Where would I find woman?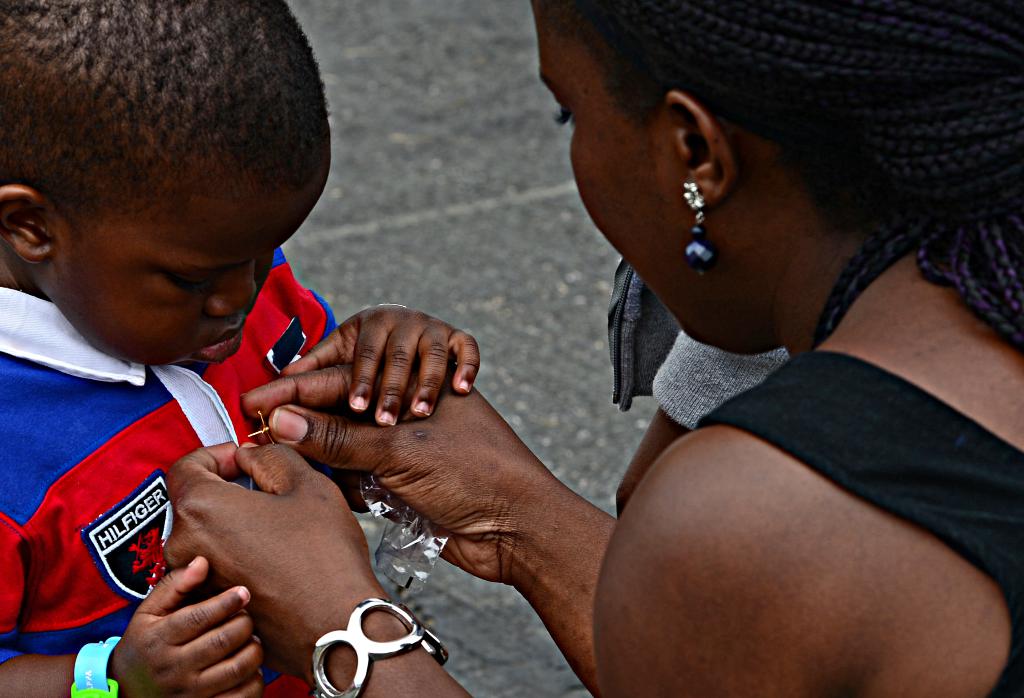
At [148, 0, 1023, 697].
